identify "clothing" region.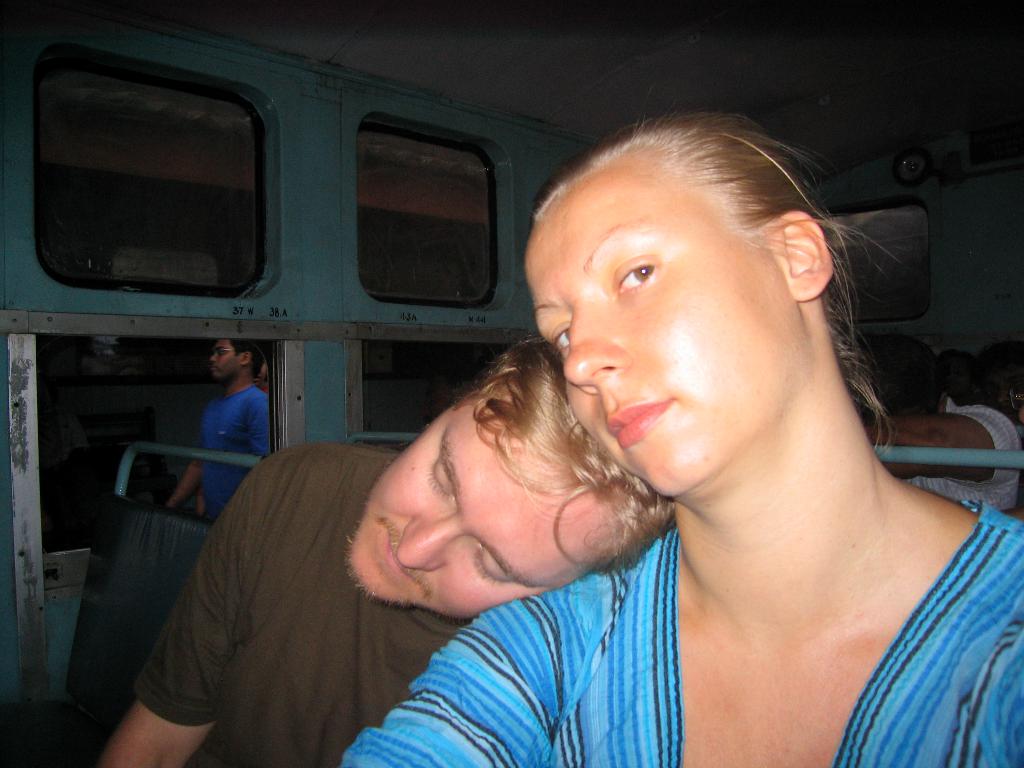
Region: [left=334, top=497, right=1023, bottom=767].
